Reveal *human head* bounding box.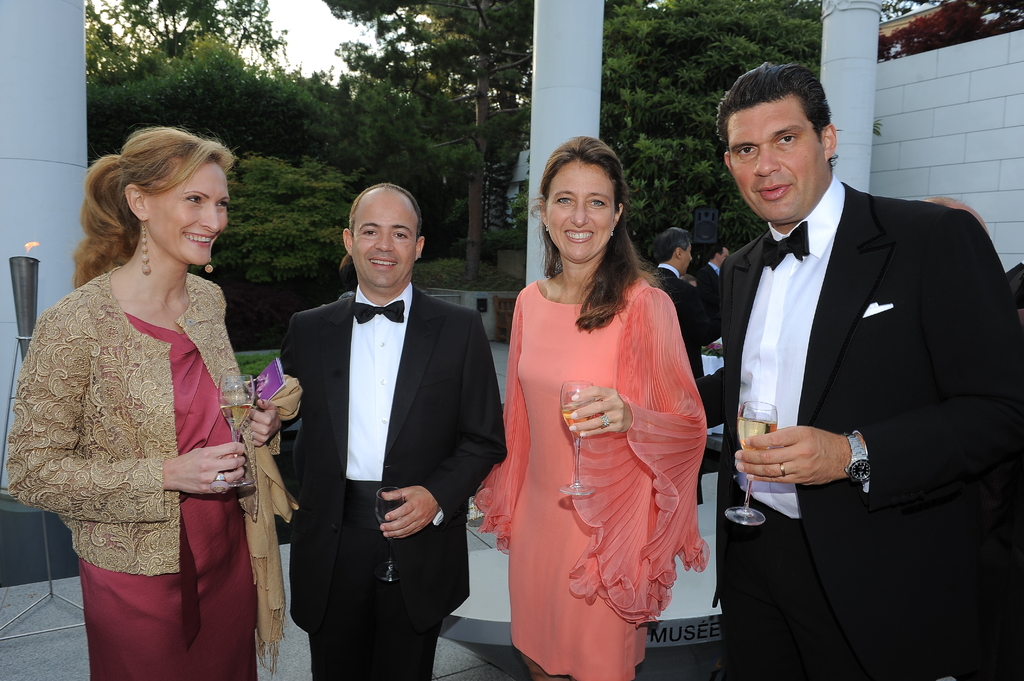
Revealed: <box>715,65,838,229</box>.
